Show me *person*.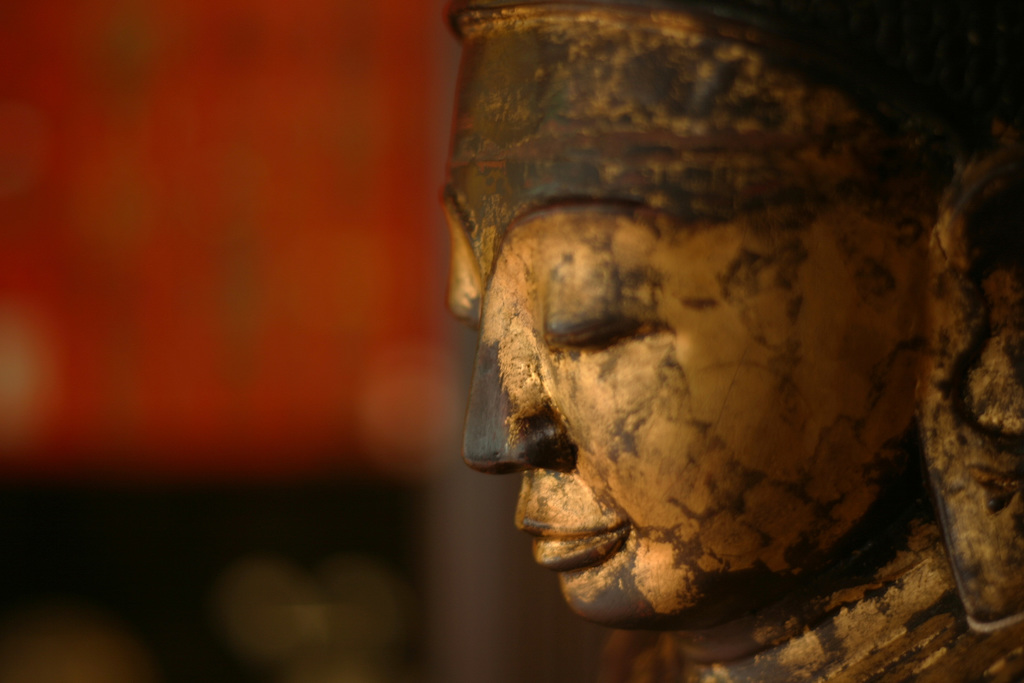
*person* is here: locate(436, 0, 969, 682).
